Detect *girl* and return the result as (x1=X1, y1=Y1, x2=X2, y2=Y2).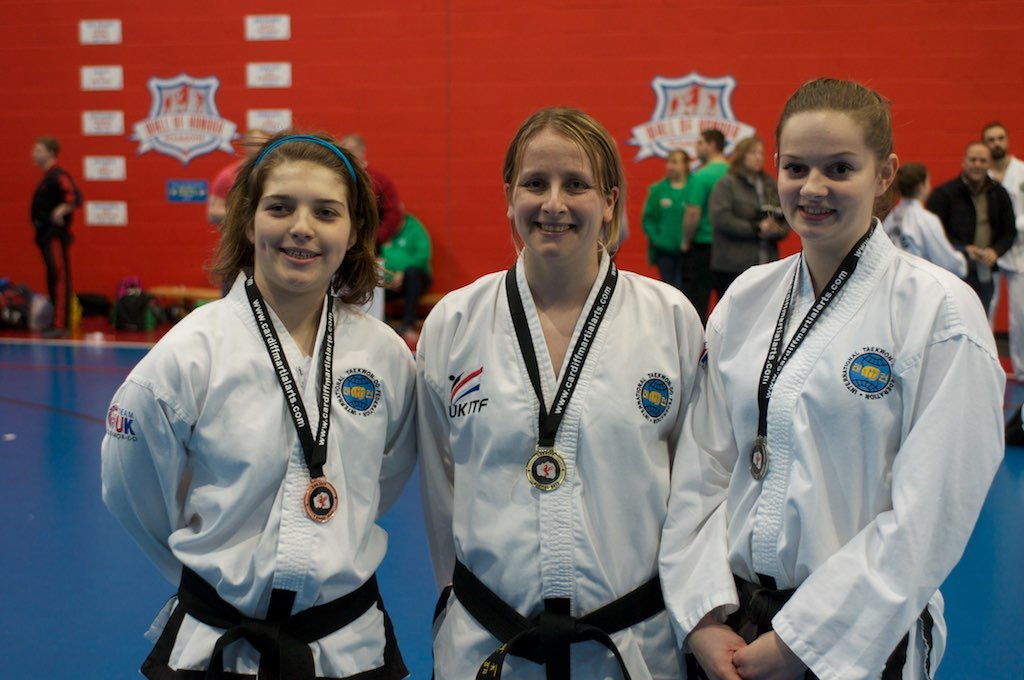
(x1=96, y1=130, x2=423, y2=679).
